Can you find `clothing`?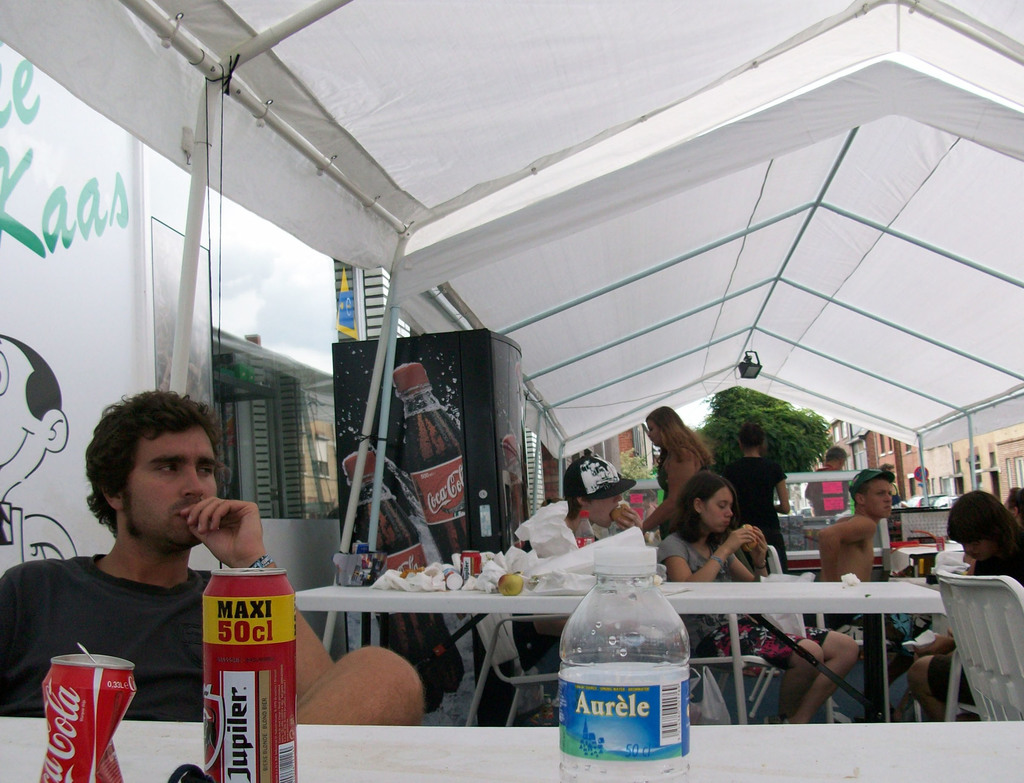
Yes, bounding box: rect(936, 552, 1023, 734).
